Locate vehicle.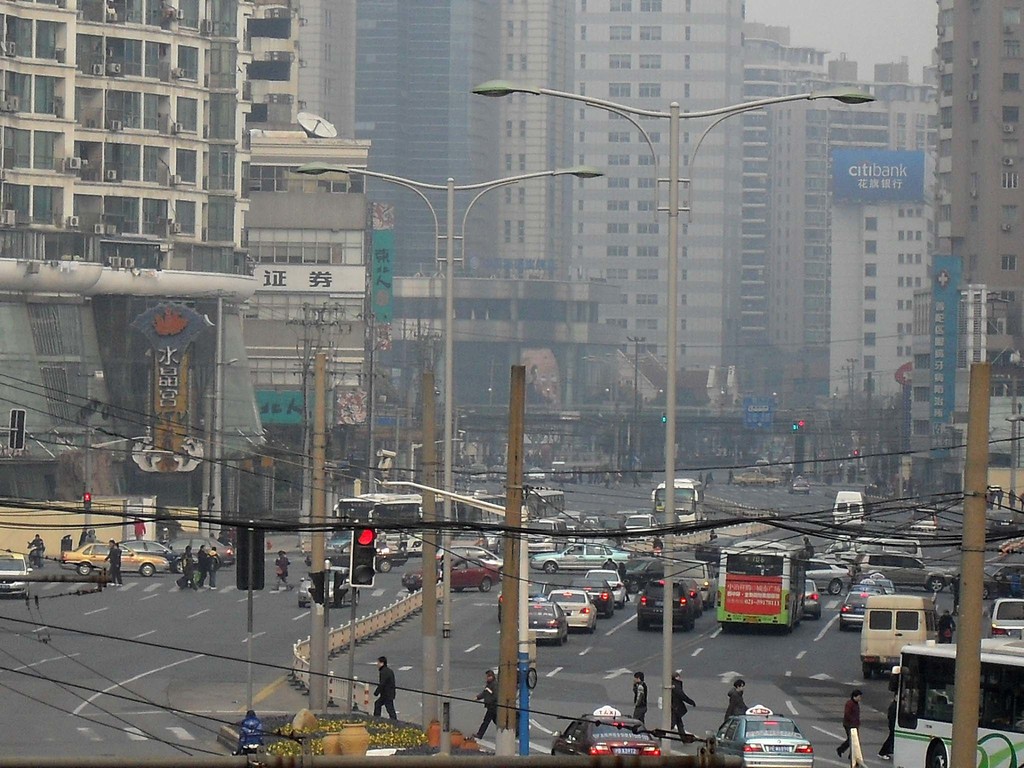
Bounding box: x1=547 y1=589 x2=598 y2=634.
